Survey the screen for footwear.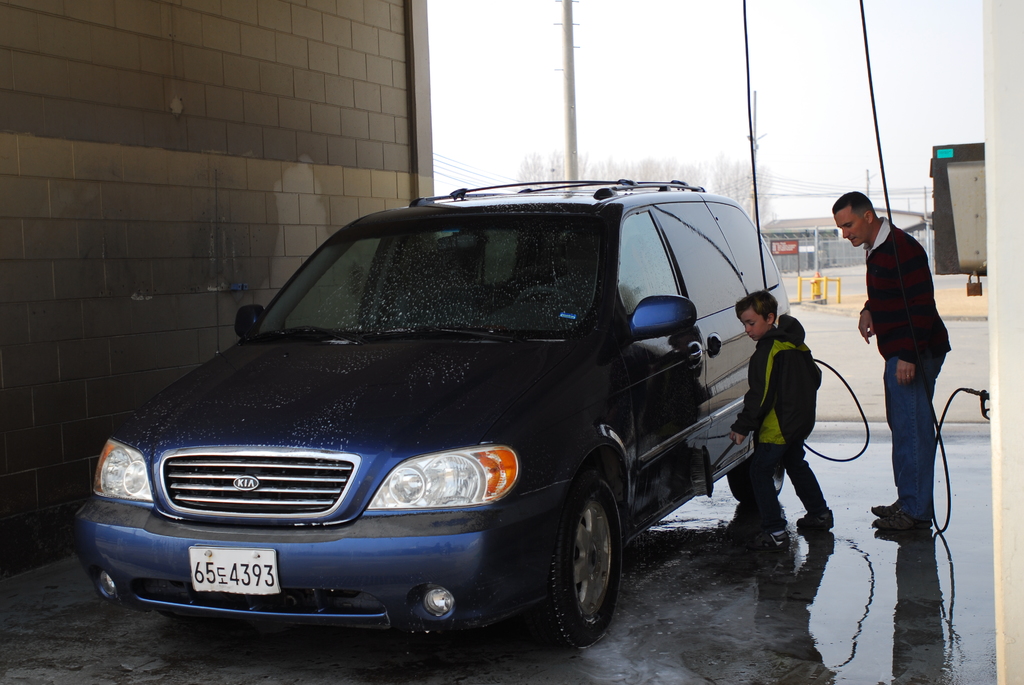
Survey found: [left=757, top=531, right=793, bottom=548].
